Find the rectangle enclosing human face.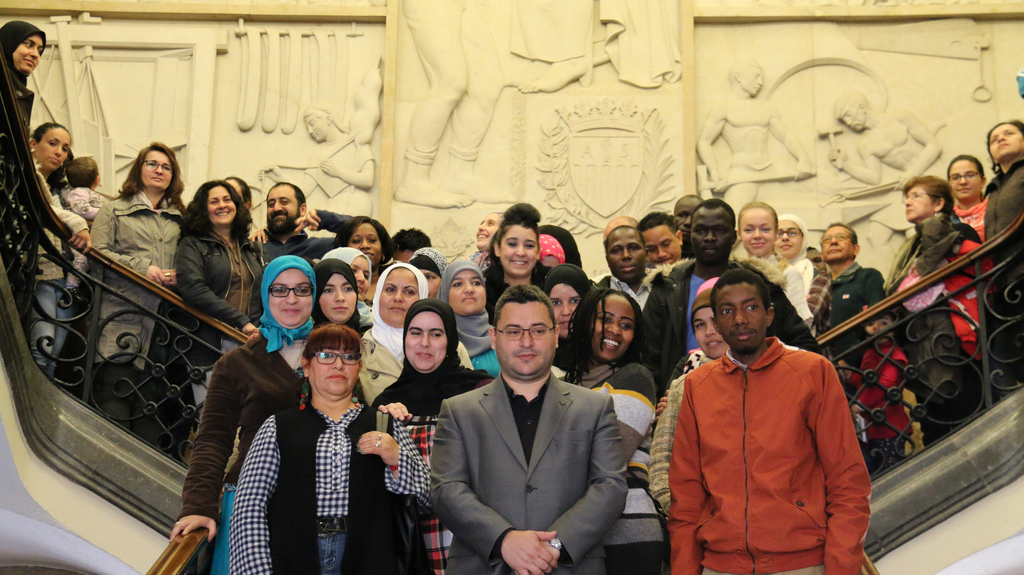
[left=444, top=269, right=486, bottom=318].
